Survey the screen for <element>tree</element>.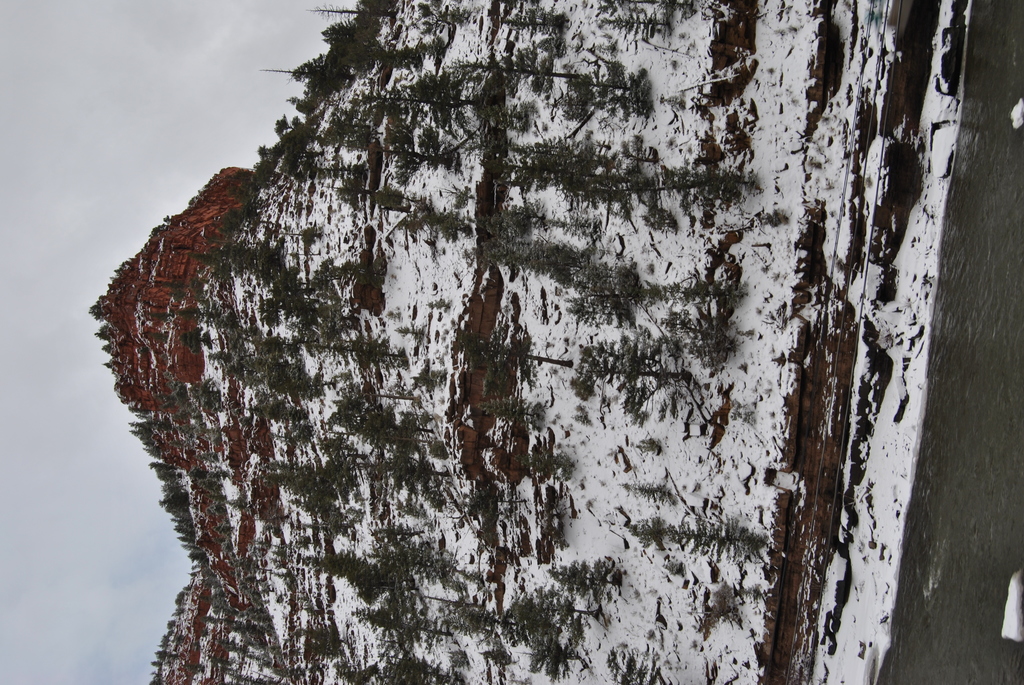
Survey found: (416, 6, 476, 25).
